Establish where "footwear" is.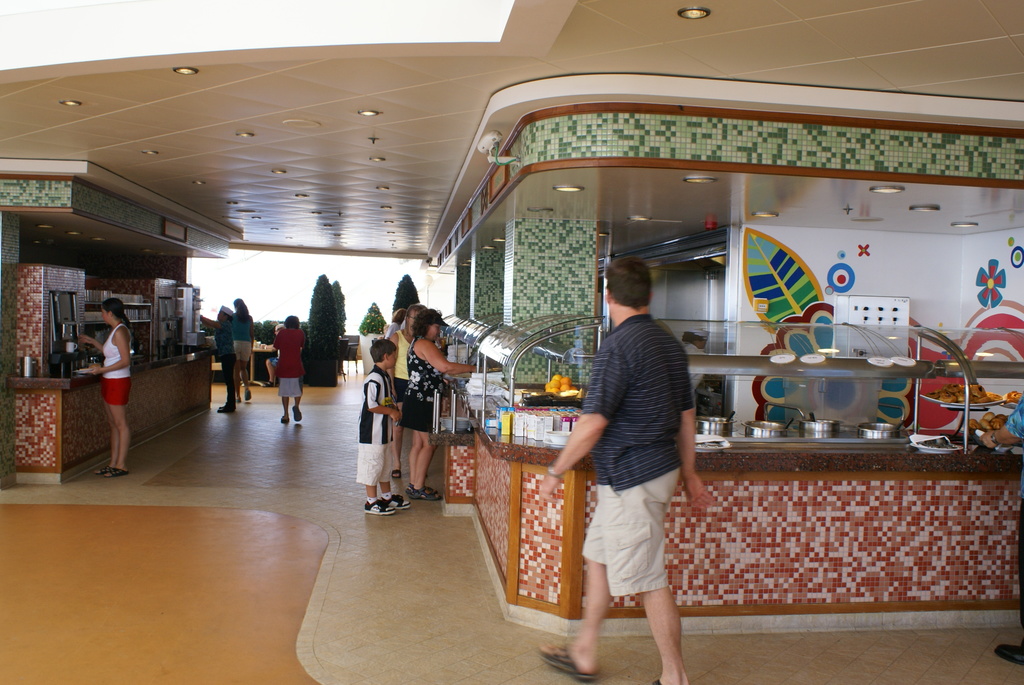
Established at select_region(388, 468, 405, 481).
